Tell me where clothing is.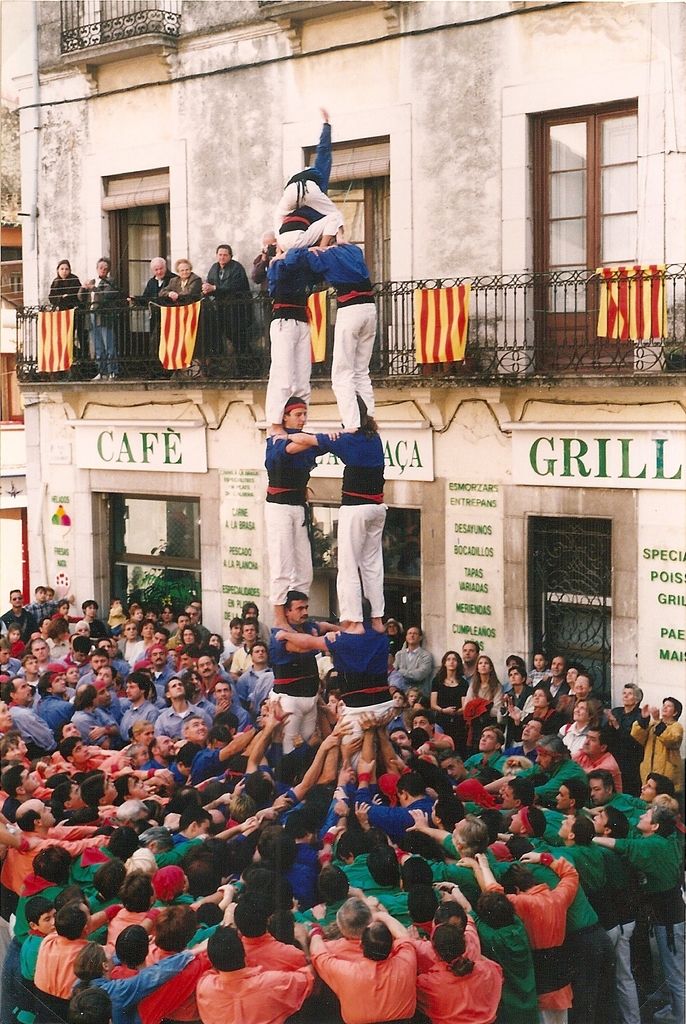
clothing is at {"left": 319, "top": 936, "right": 425, "bottom": 1013}.
